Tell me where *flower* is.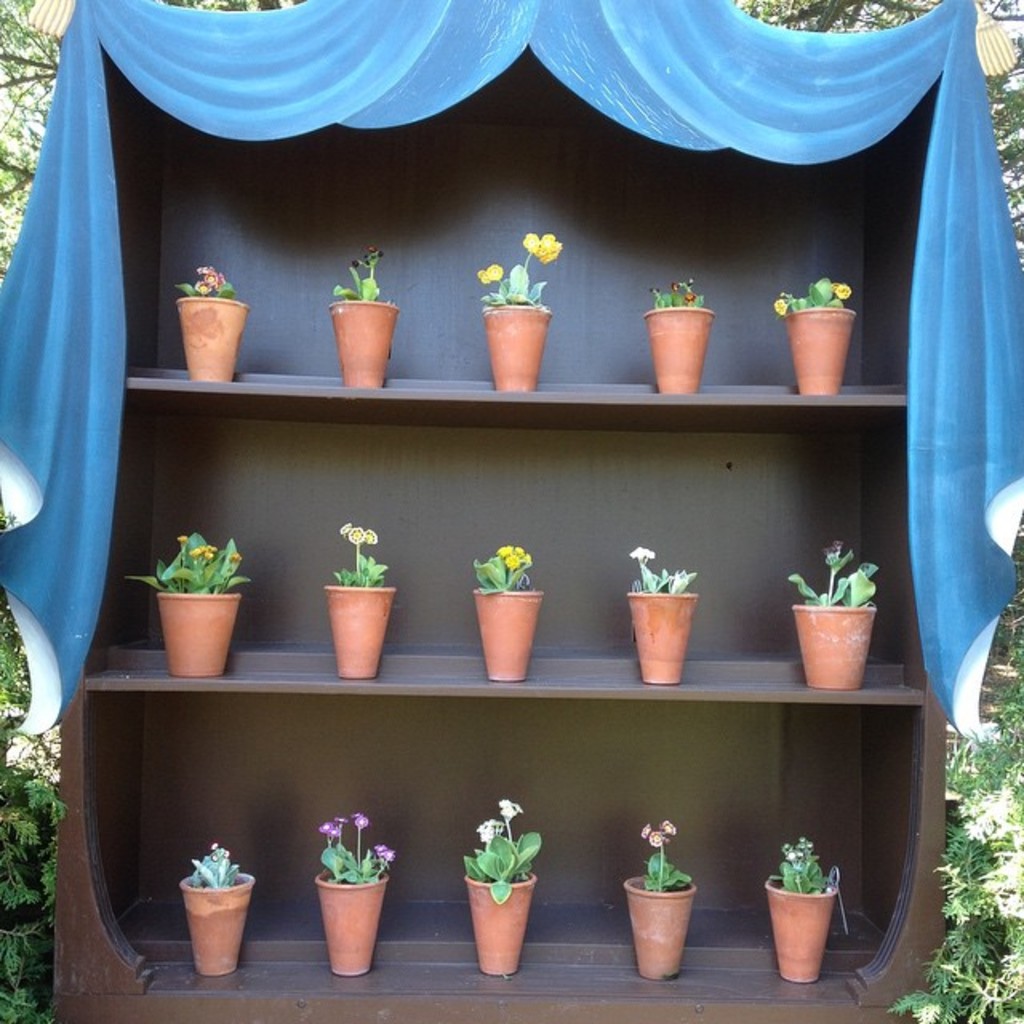
*flower* is at {"left": 674, "top": 280, "right": 678, "bottom": 291}.
